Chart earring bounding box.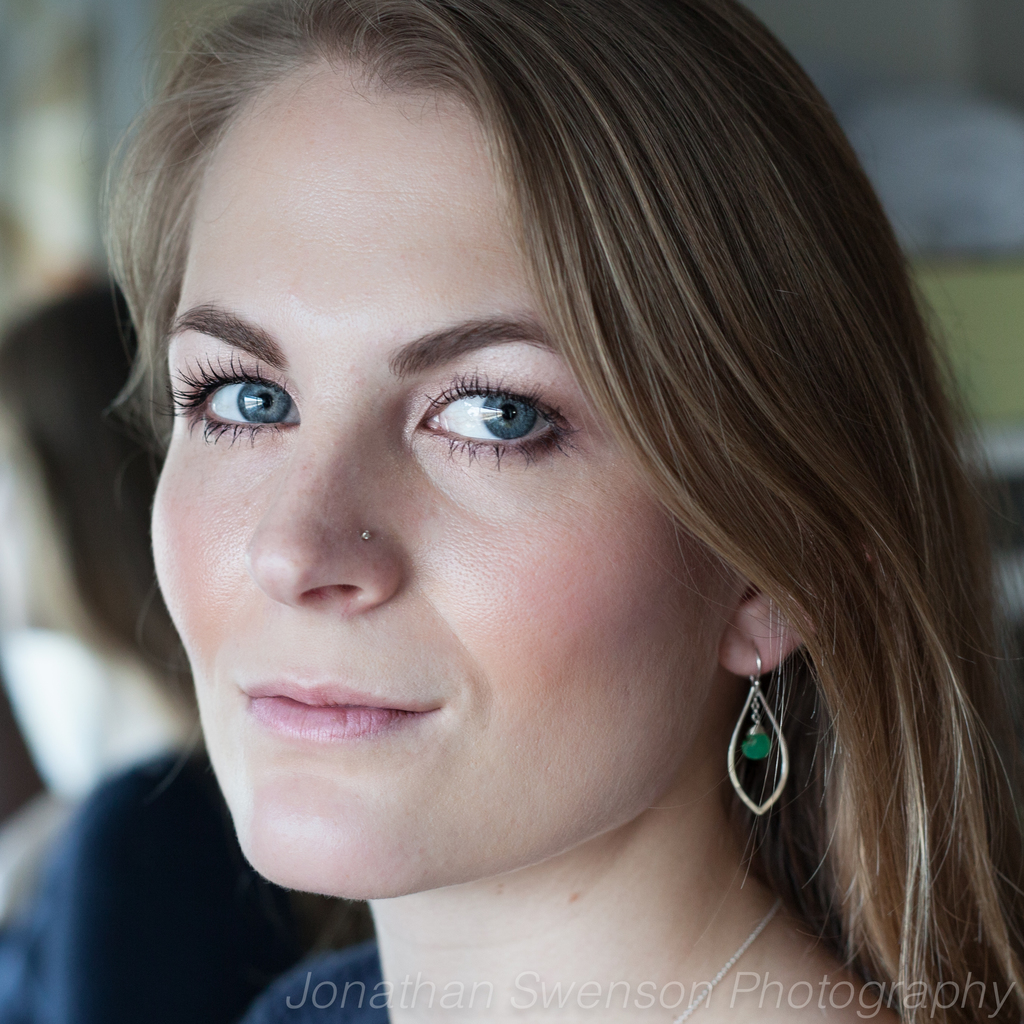
Charted: [x1=723, y1=639, x2=797, y2=819].
